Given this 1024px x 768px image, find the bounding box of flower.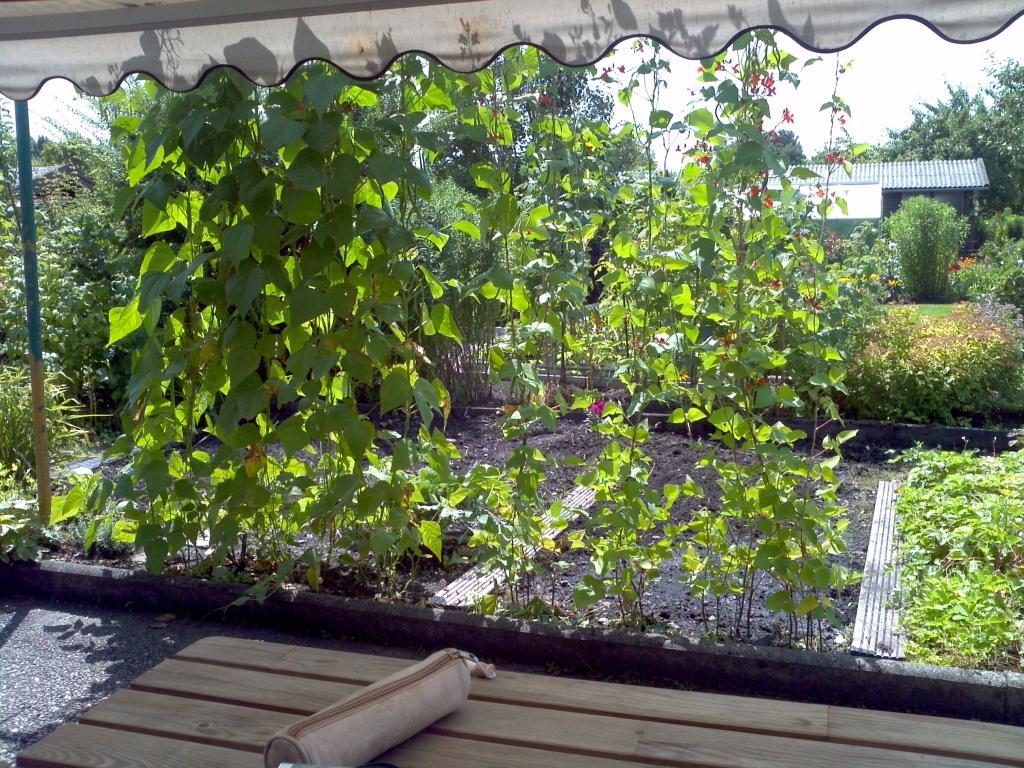
detection(718, 55, 740, 76).
